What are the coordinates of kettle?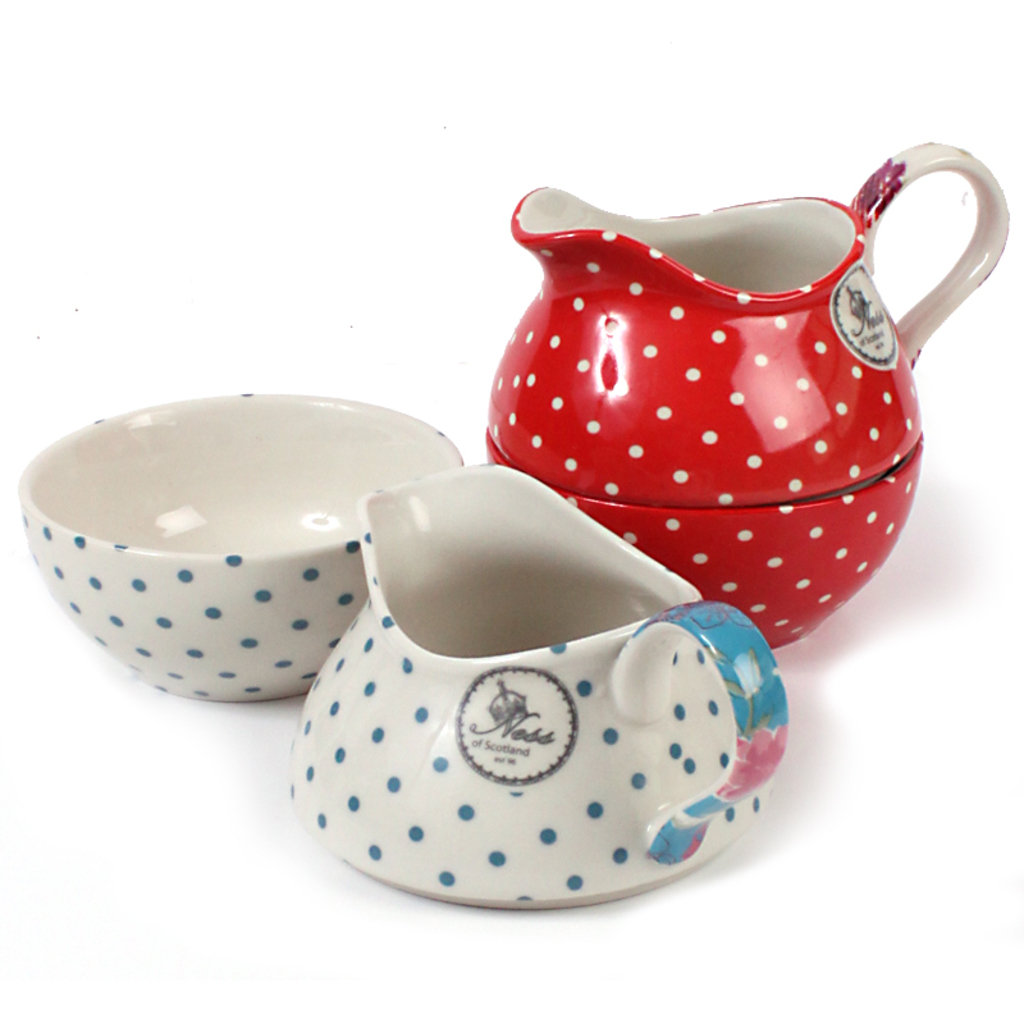
(x1=471, y1=137, x2=1023, y2=646).
